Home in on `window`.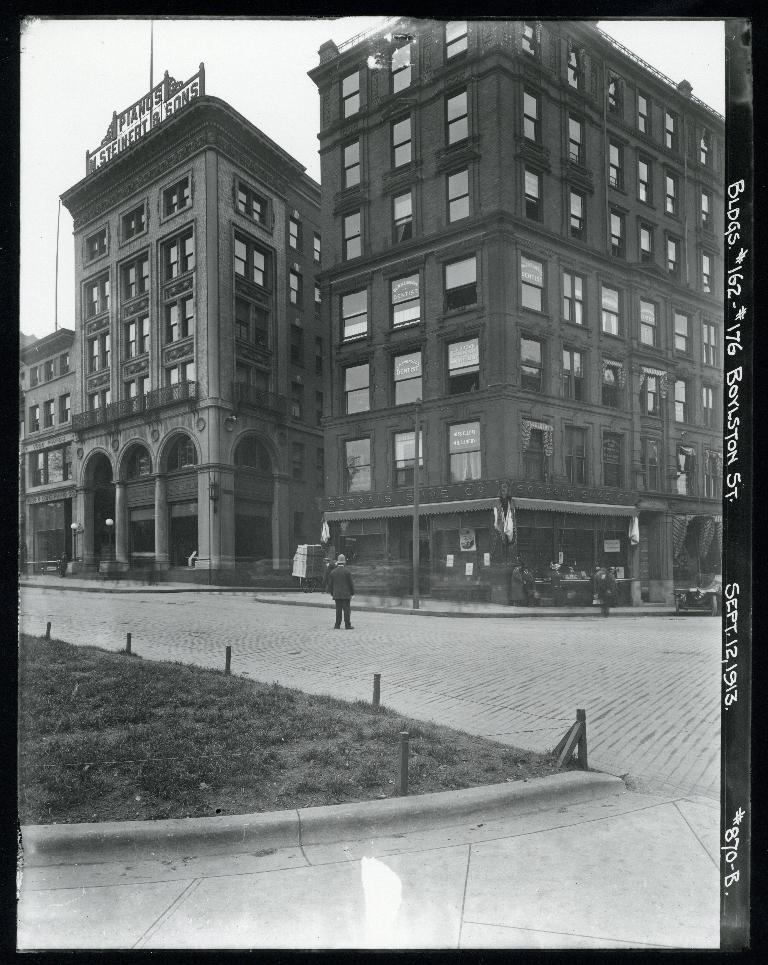
Homed in at 674:377:694:426.
